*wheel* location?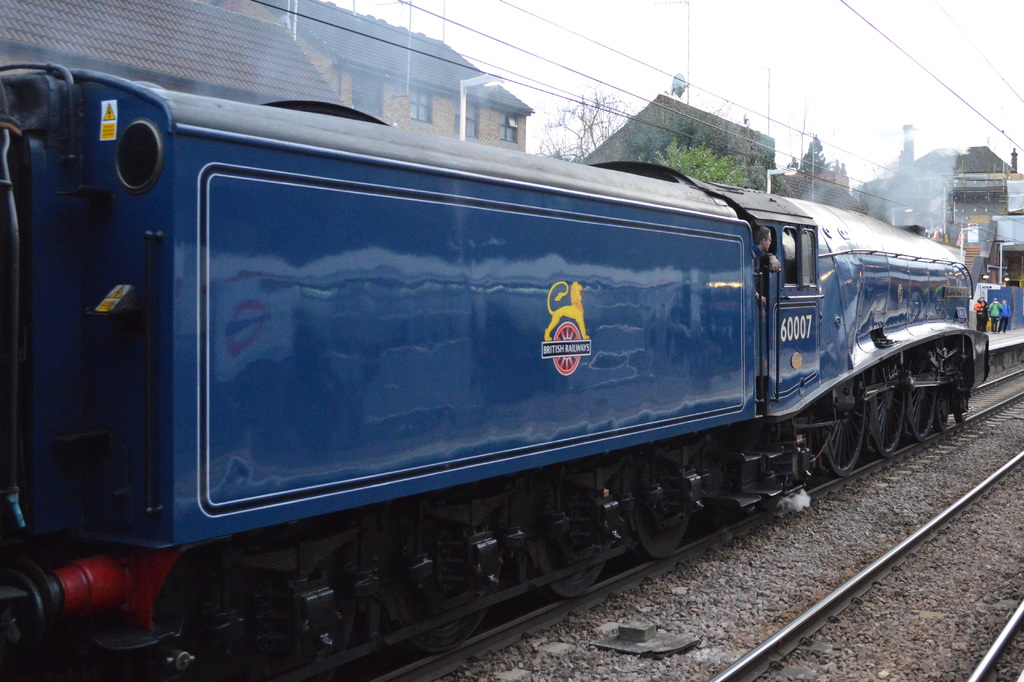
box=[821, 370, 867, 478]
